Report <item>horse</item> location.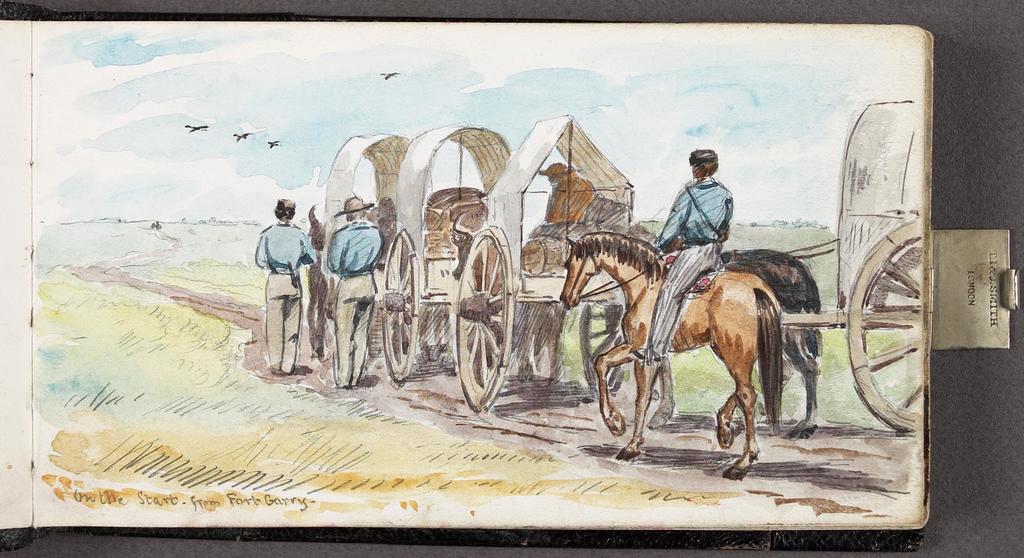
Report: rect(619, 218, 824, 436).
